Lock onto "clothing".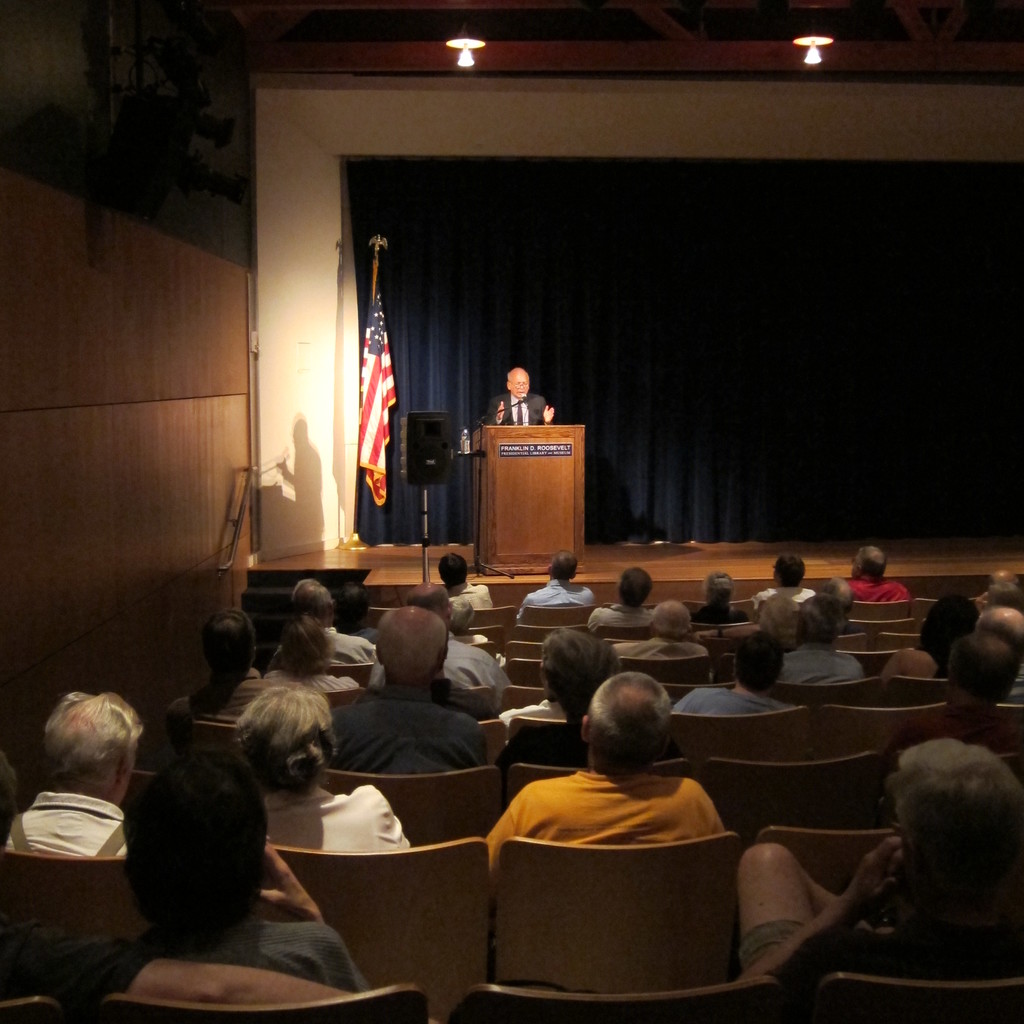
Locked: [left=1, top=899, right=148, bottom=1011].
